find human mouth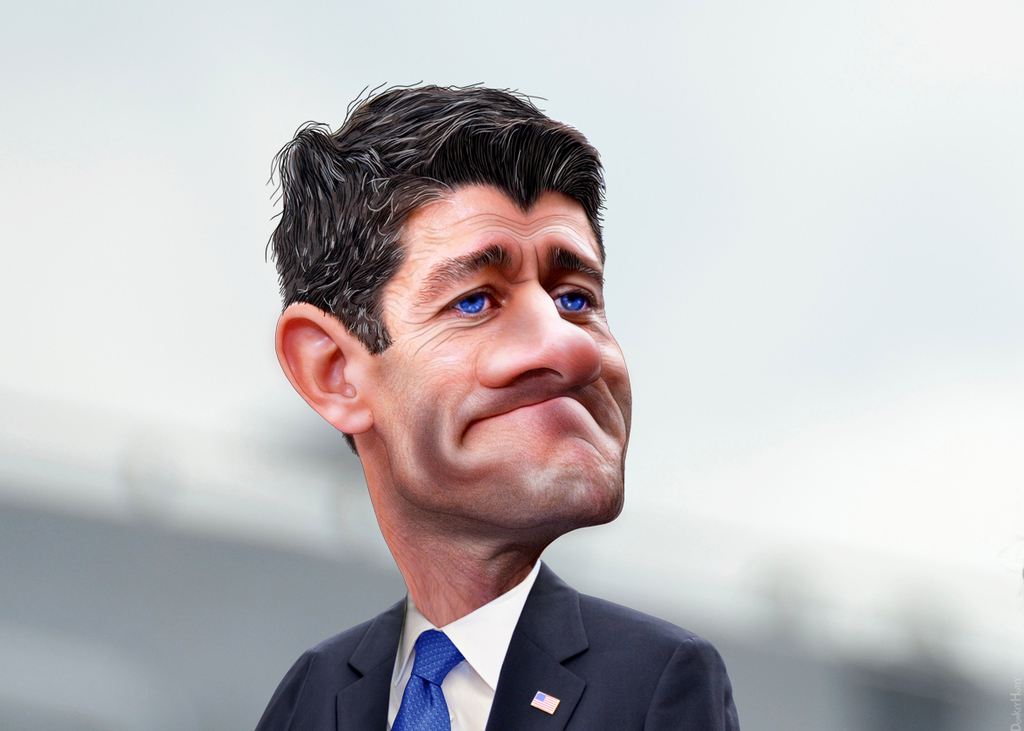
458/386/619/449
